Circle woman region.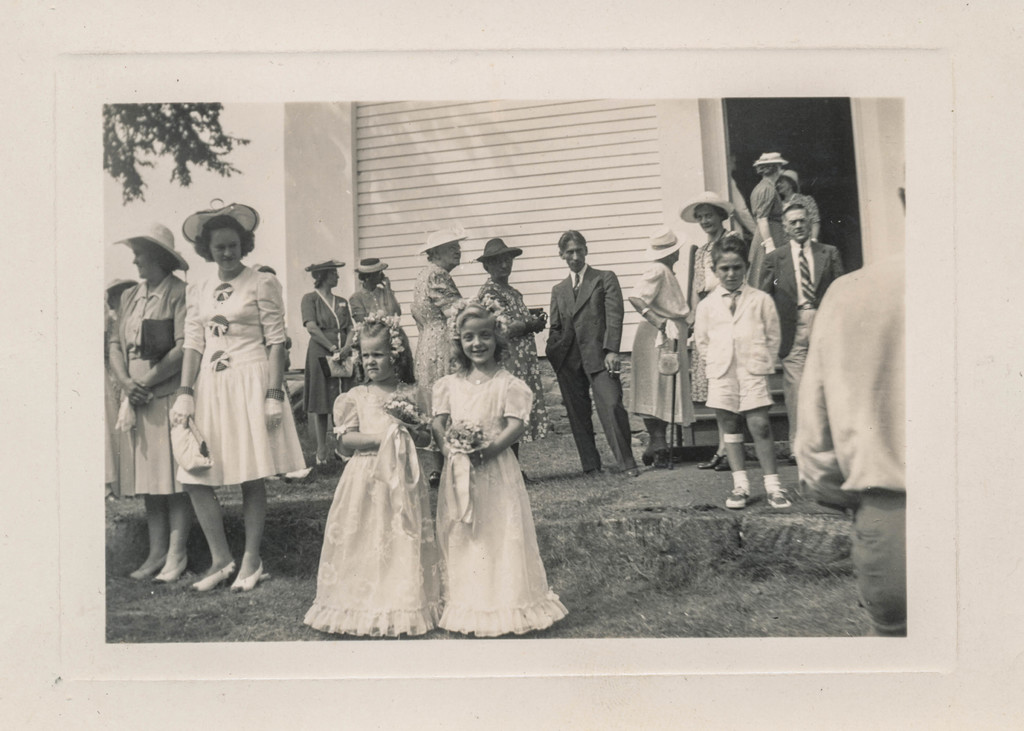
Region: [left=618, top=229, right=692, bottom=462].
